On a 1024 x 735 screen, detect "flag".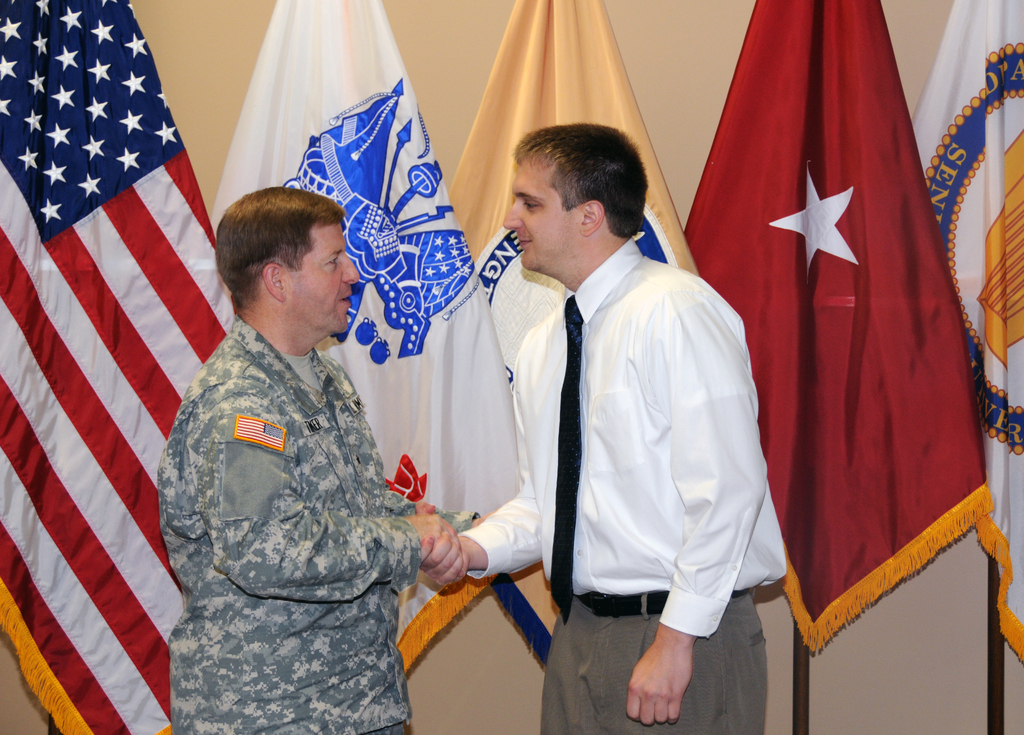
box(905, 0, 1023, 670).
